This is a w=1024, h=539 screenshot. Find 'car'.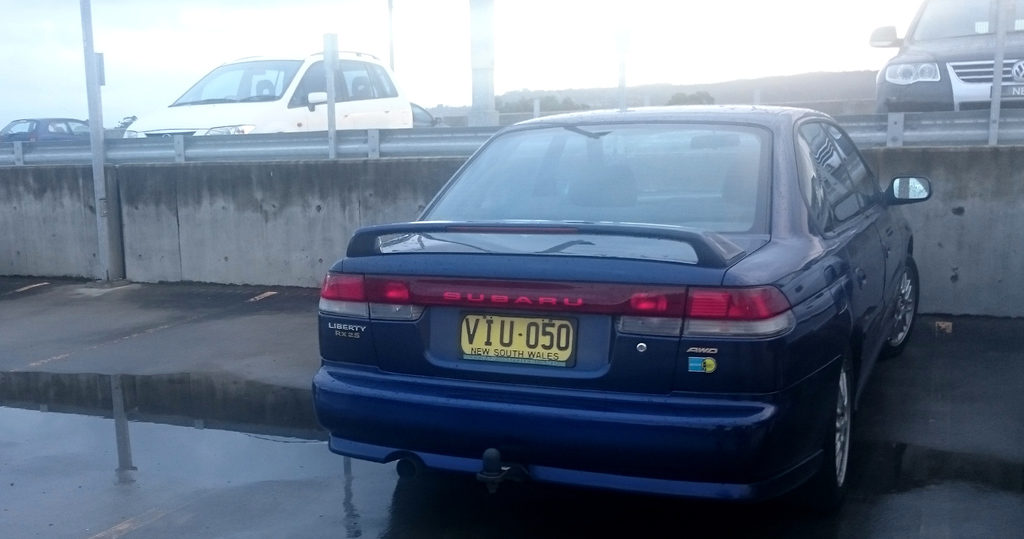
Bounding box: (left=289, top=104, right=915, bottom=519).
